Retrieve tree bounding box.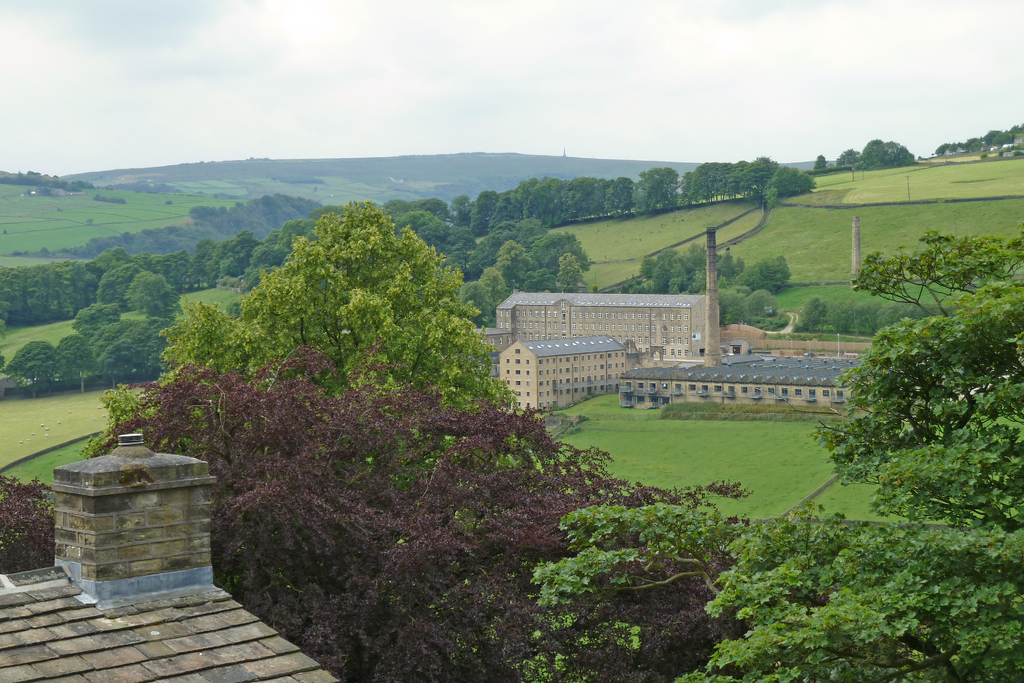
Bounding box: (524,230,1023,682).
